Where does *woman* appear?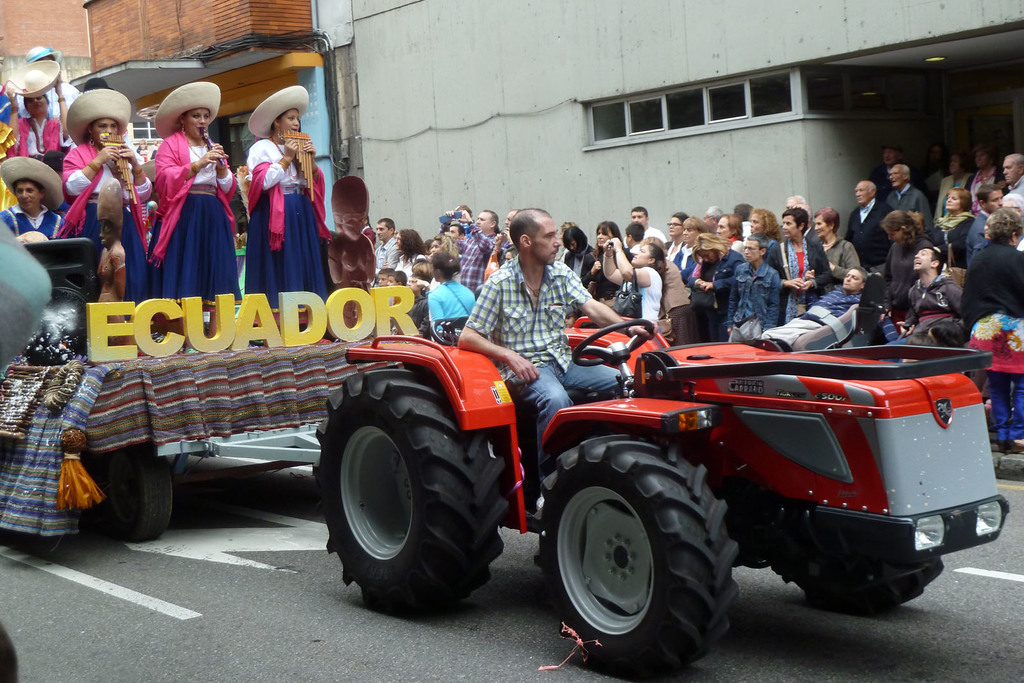
Appears at bbox=(662, 211, 686, 269).
